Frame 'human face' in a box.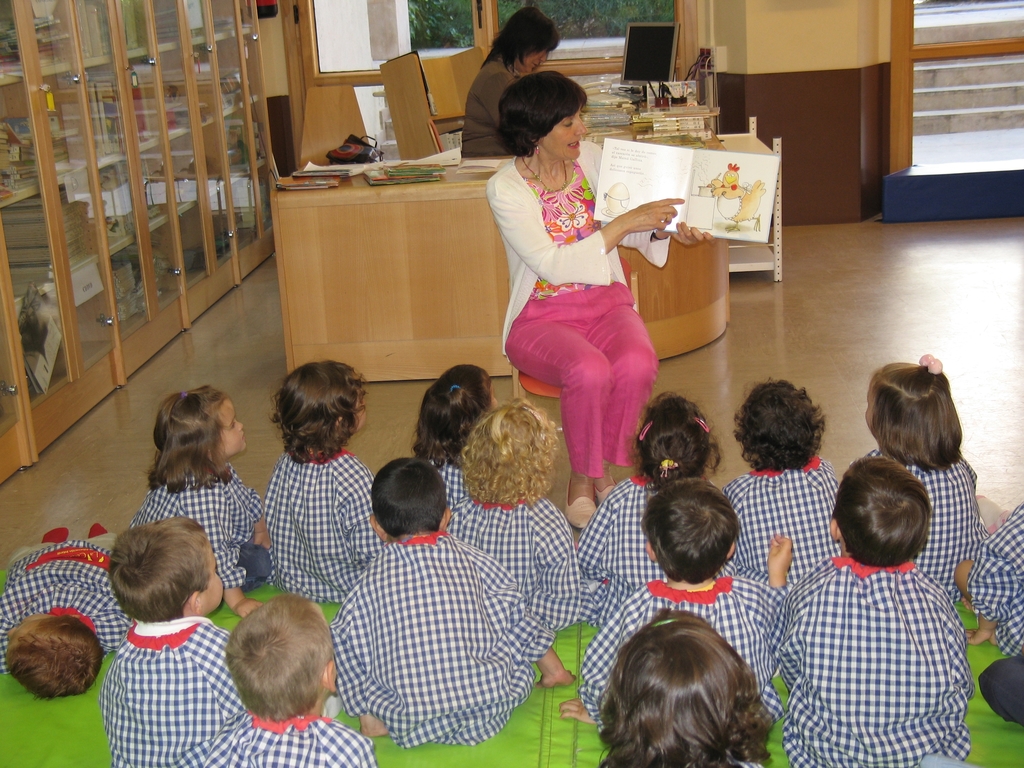
<box>220,399,250,460</box>.
